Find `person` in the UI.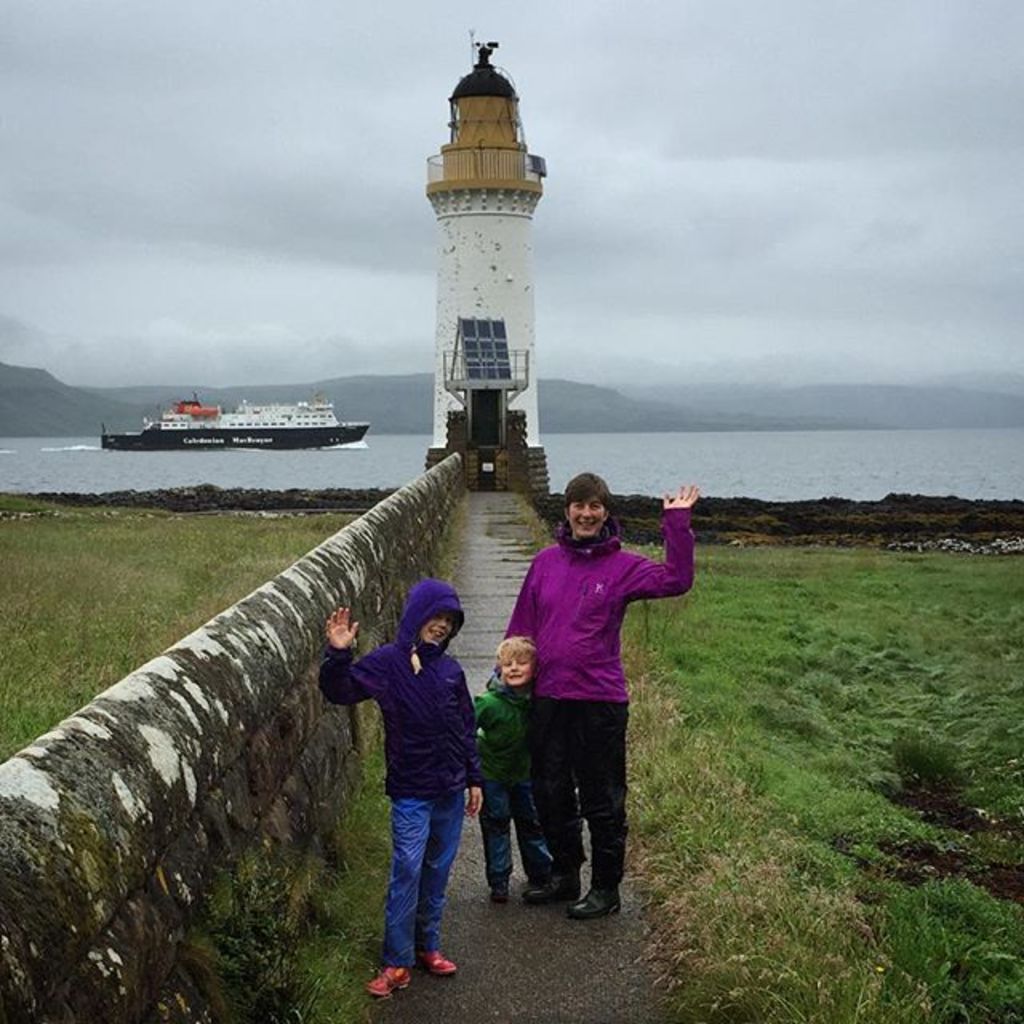
UI element at pyautogui.locateOnScreen(466, 630, 528, 901).
